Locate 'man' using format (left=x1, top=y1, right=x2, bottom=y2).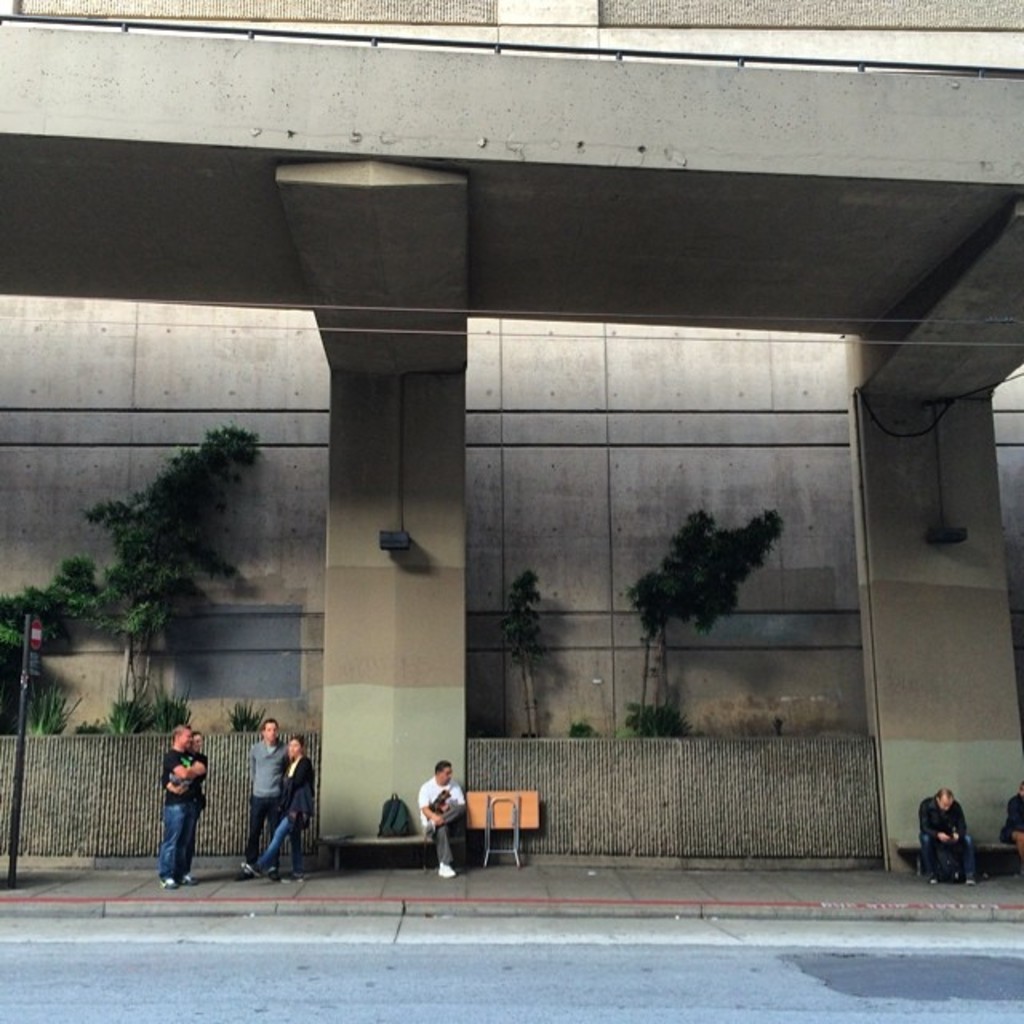
(left=917, top=794, right=974, bottom=896).
